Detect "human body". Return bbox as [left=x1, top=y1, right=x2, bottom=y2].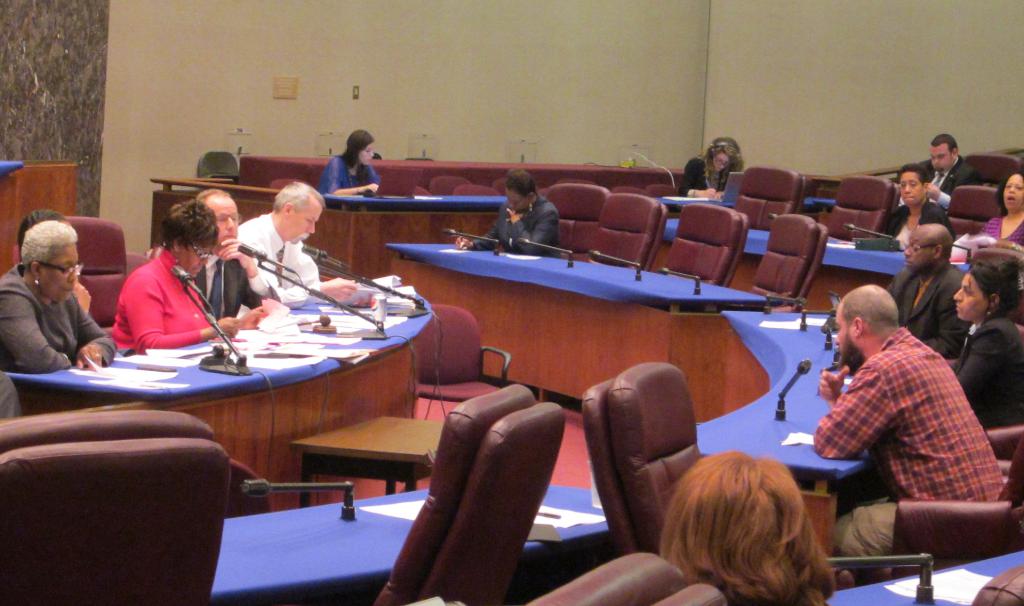
[left=448, top=164, right=561, bottom=262].
